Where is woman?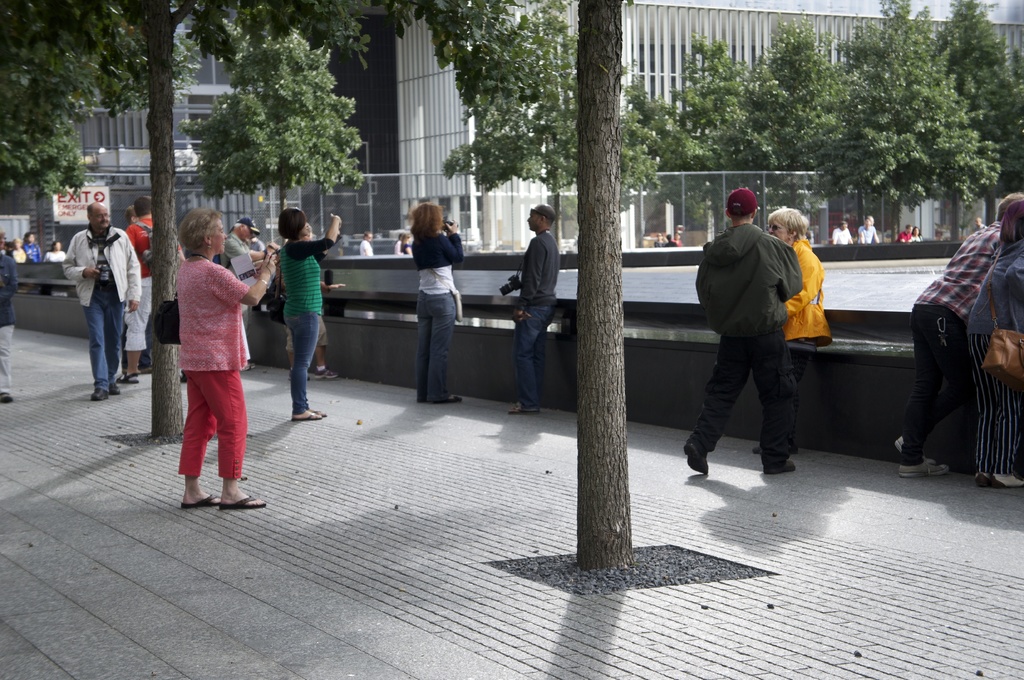
(4, 237, 33, 264).
